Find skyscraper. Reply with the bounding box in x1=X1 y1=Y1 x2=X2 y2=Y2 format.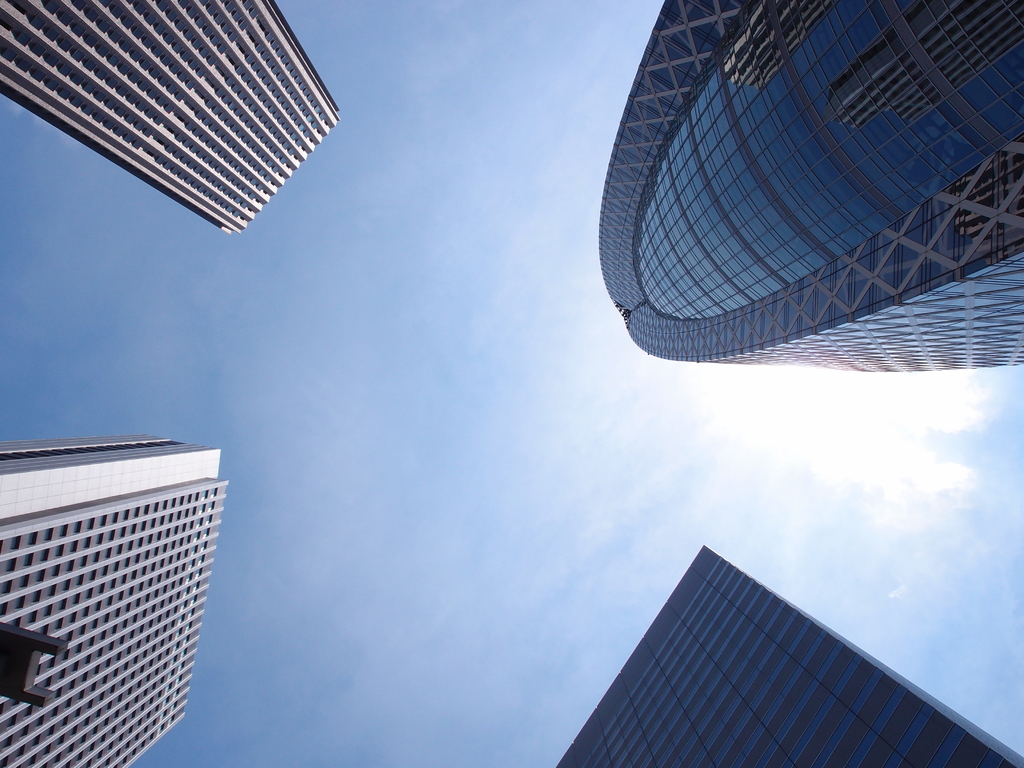
x1=0 y1=425 x2=236 y2=758.
